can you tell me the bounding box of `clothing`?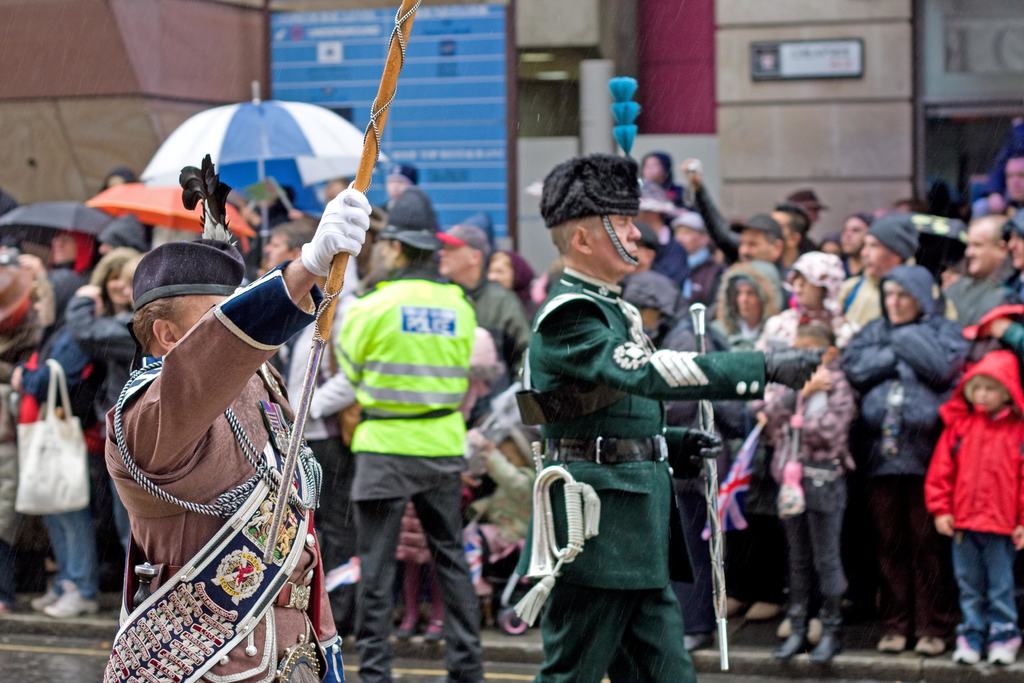
(501, 266, 770, 682).
